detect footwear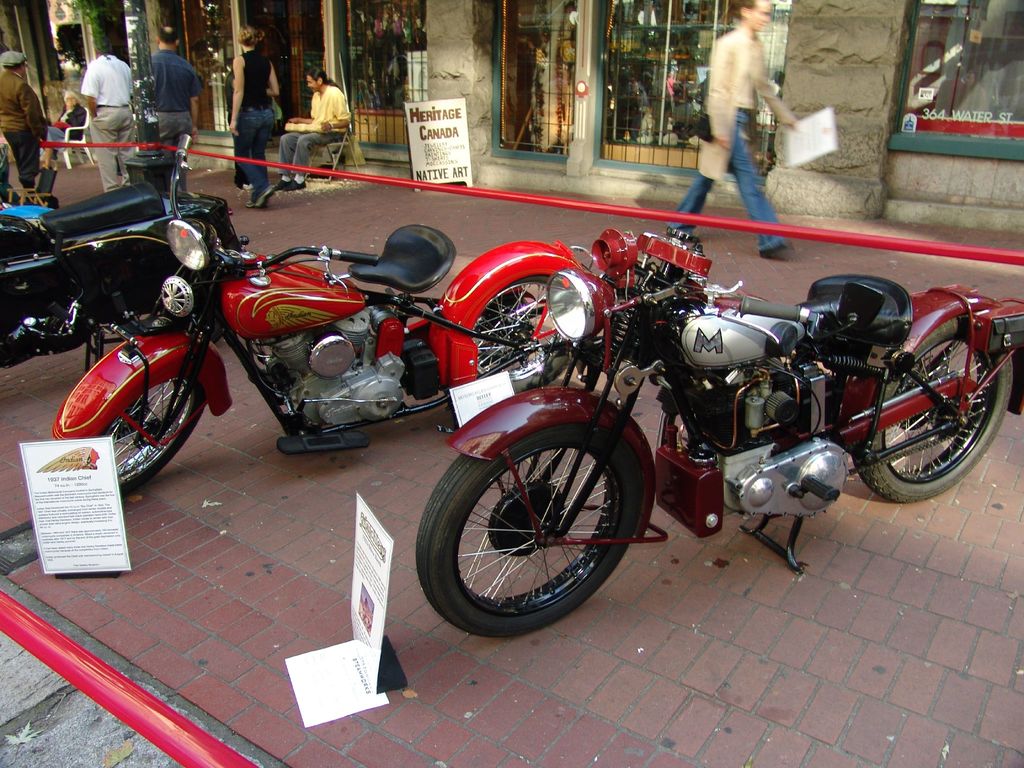
locate(664, 233, 698, 241)
